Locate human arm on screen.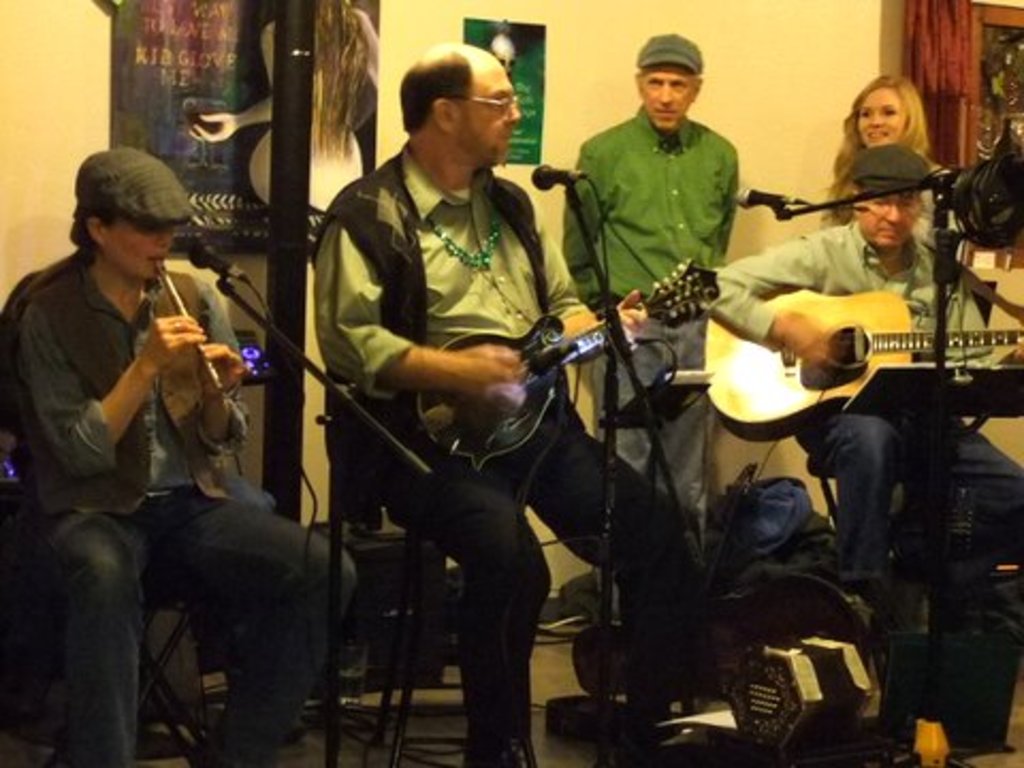
On screen at bbox=(941, 267, 992, 369).
